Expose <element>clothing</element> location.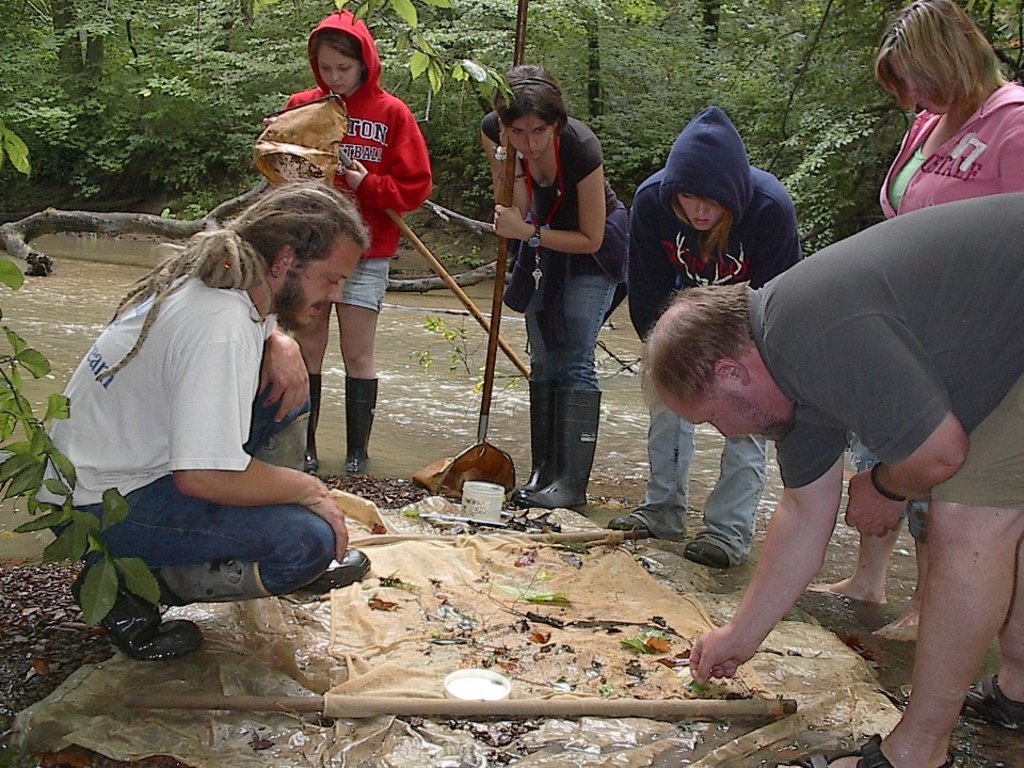
Exposed at detection(478, 114, 629, 388).
